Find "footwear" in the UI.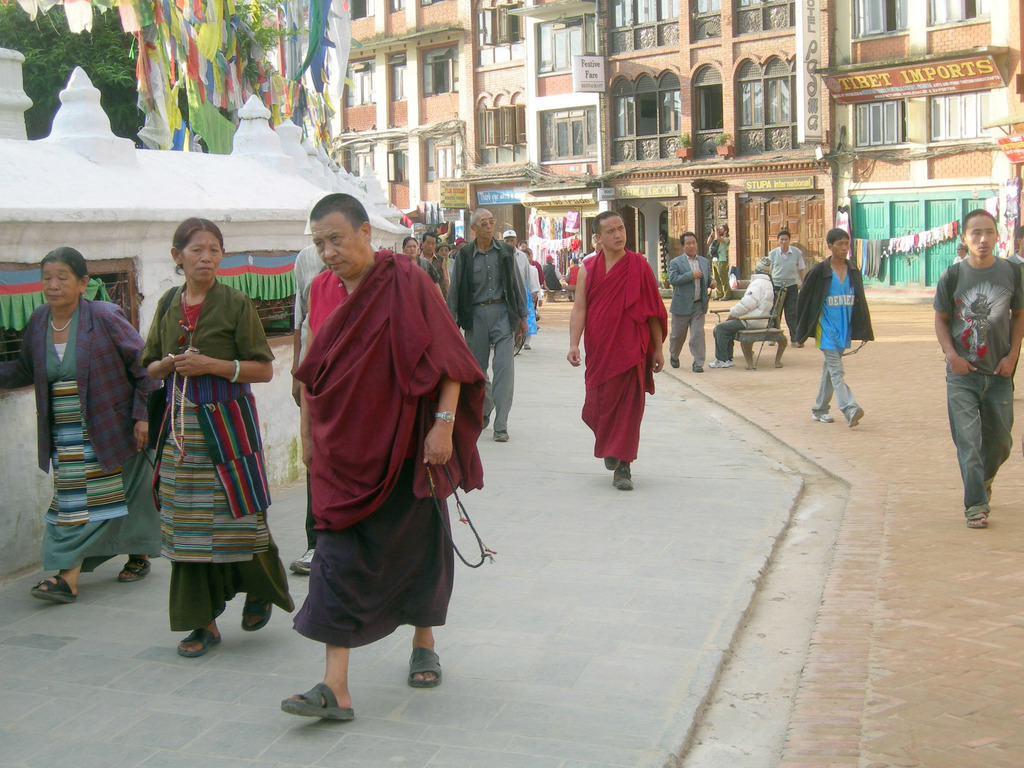
UI element at {"x1": 240, "y1": 590, "x2": 277, "y2": 636}.
